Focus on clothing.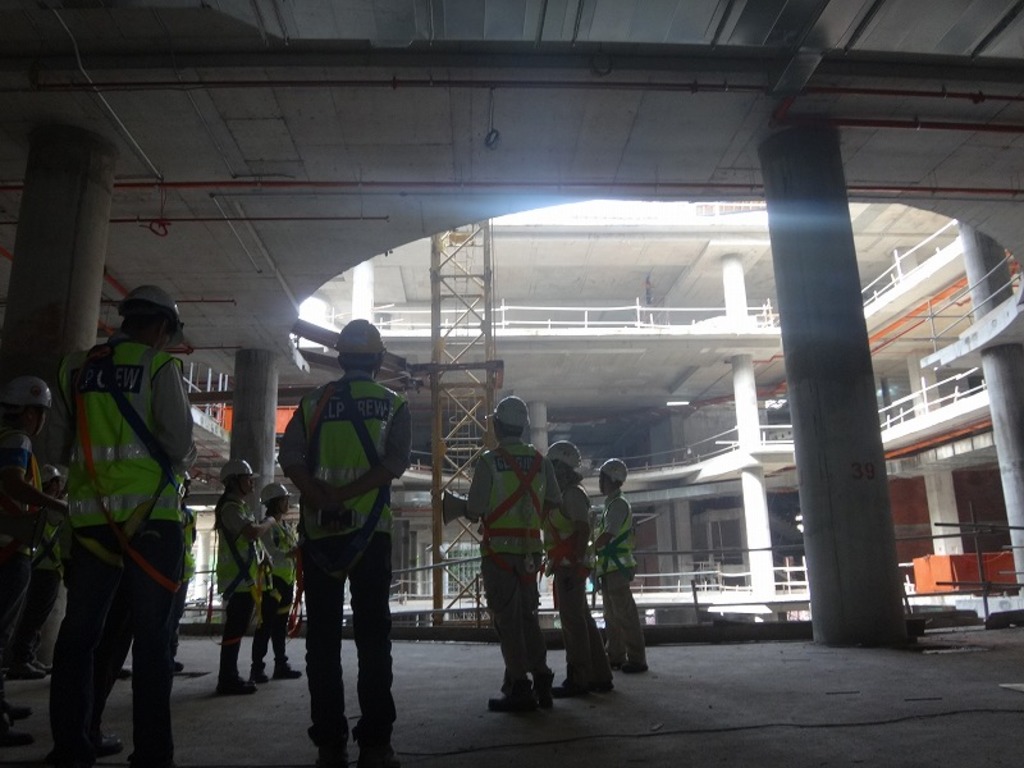
Focused at bbox(586, 485, 649, 668).
